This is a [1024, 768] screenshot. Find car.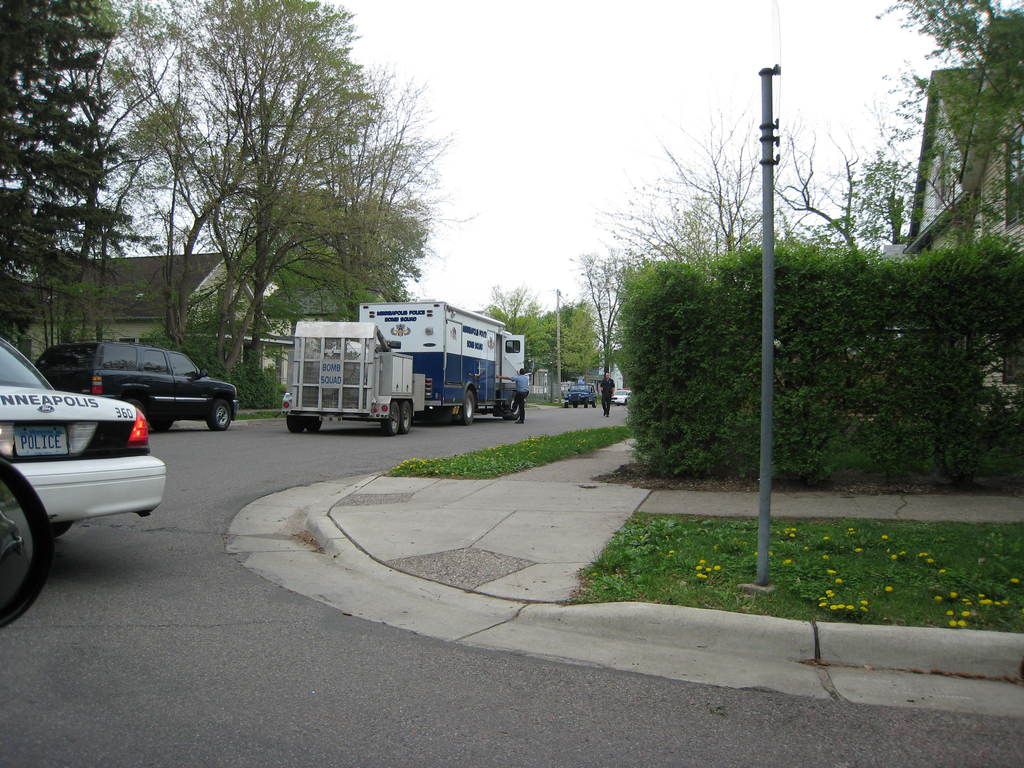
Bounding box: 609 388 630 400.
